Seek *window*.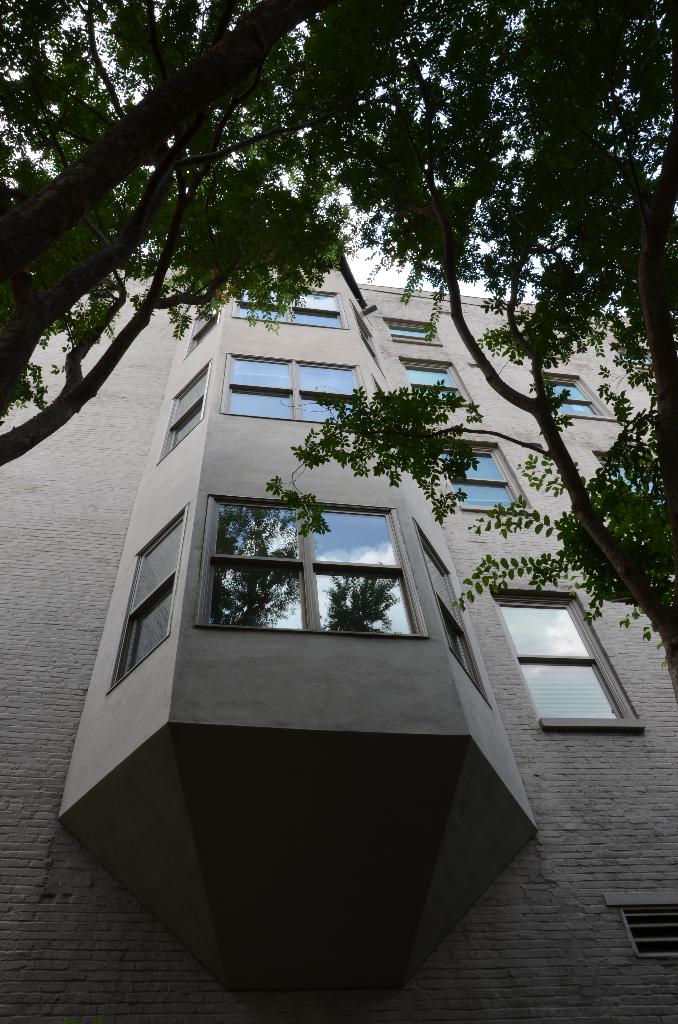
[left=412, top=517, right=490, bottom=706].
